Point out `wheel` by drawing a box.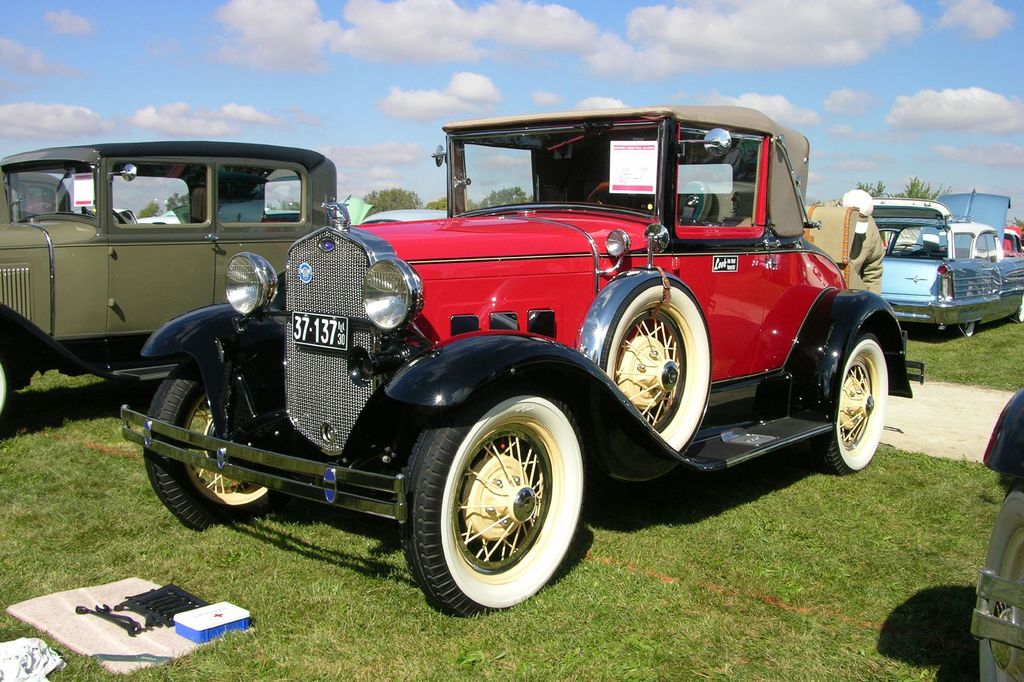
{"left": 1014, "top": 302, "right": 1023, "bottom": 322}.
